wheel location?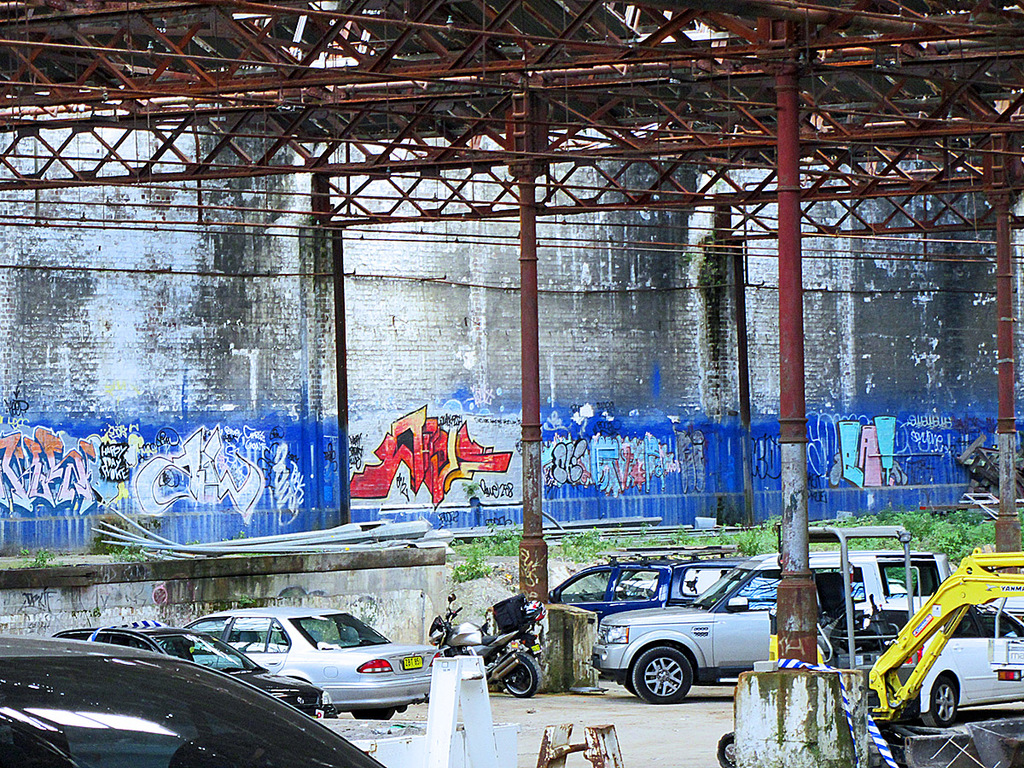
<bbox>921, 678, 965, 728</bbox>
